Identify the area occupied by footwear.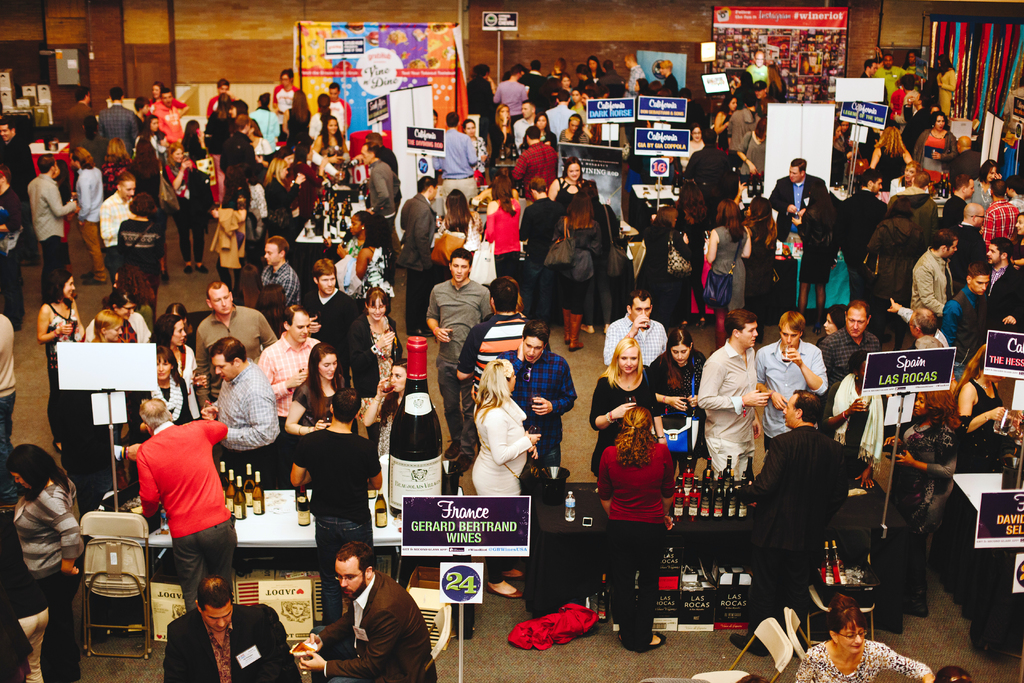
Area: [left=79, top=268, right=104, bottom=286].
